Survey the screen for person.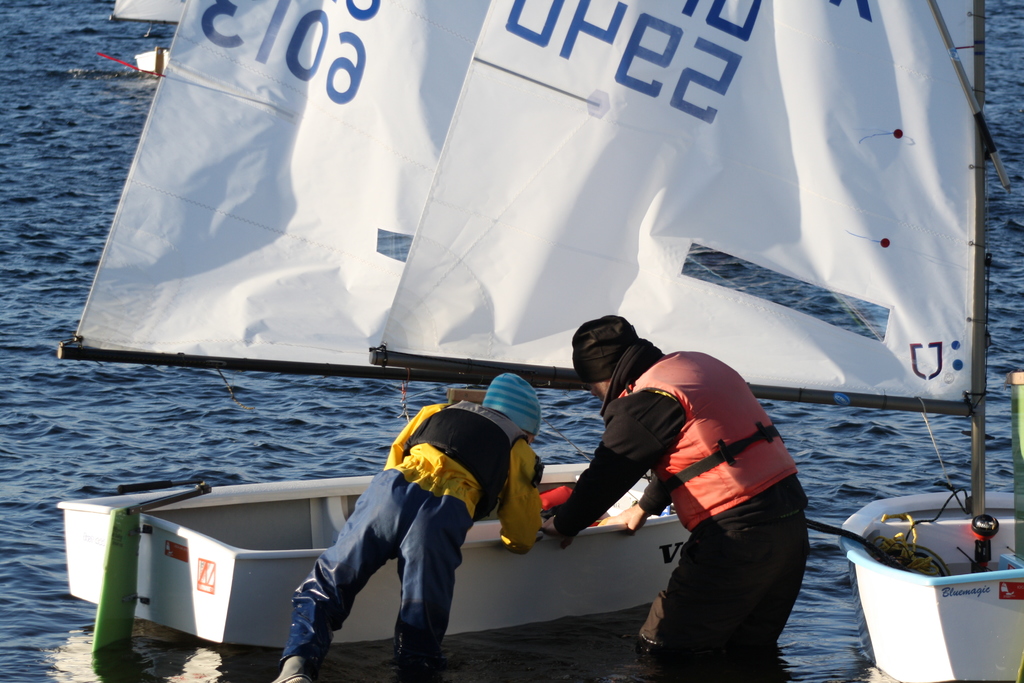
Survey found: bbox=(580, 310, 815, 662).
